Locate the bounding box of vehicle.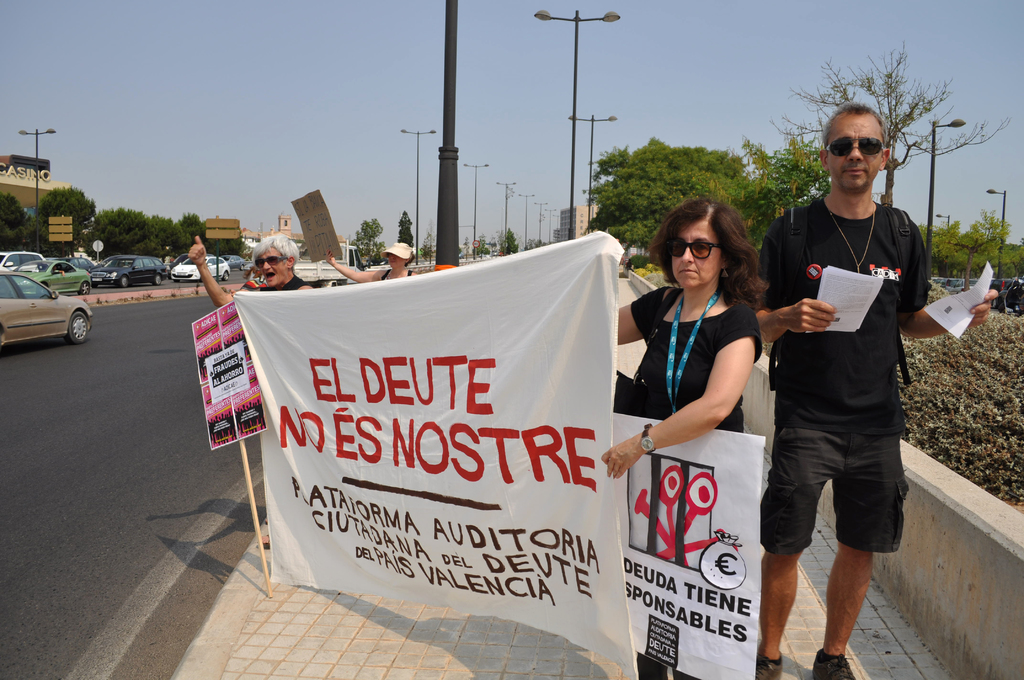
Bounding box: 456 247 465 260.
